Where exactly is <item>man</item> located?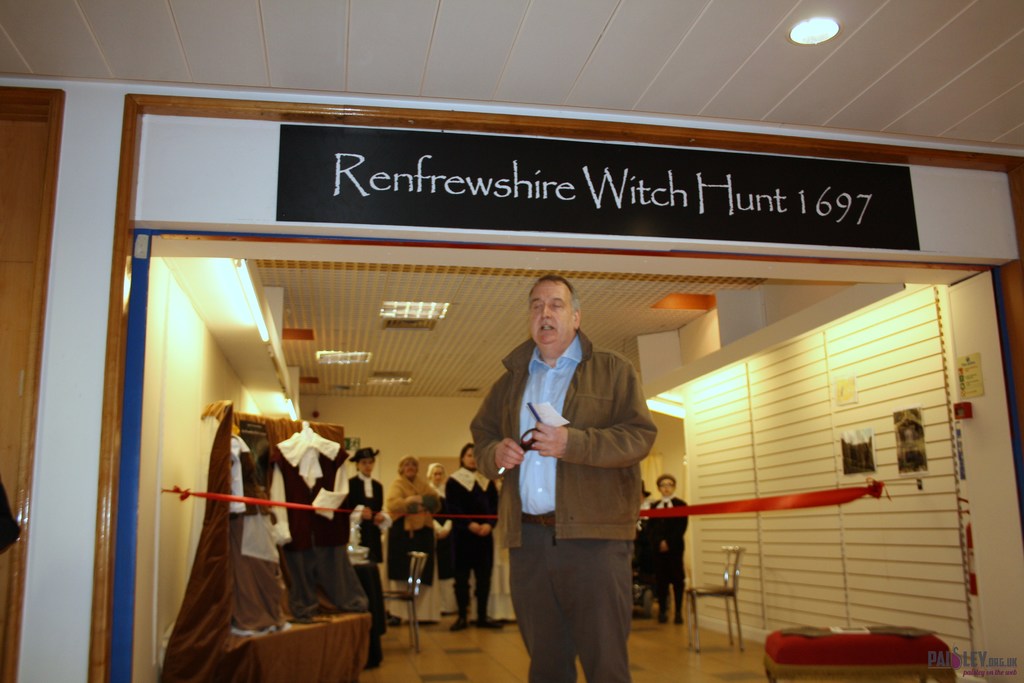
Its bounding box is bbox=(472, 278, 664, 659).
